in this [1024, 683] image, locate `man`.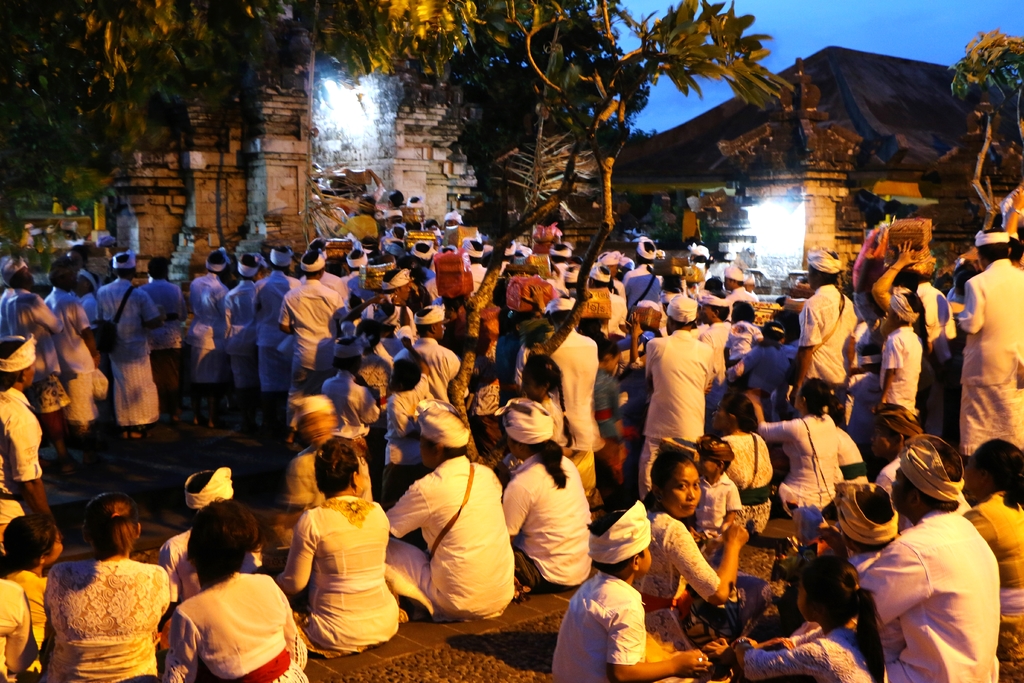
Bounding box: 252 245 303 404.
